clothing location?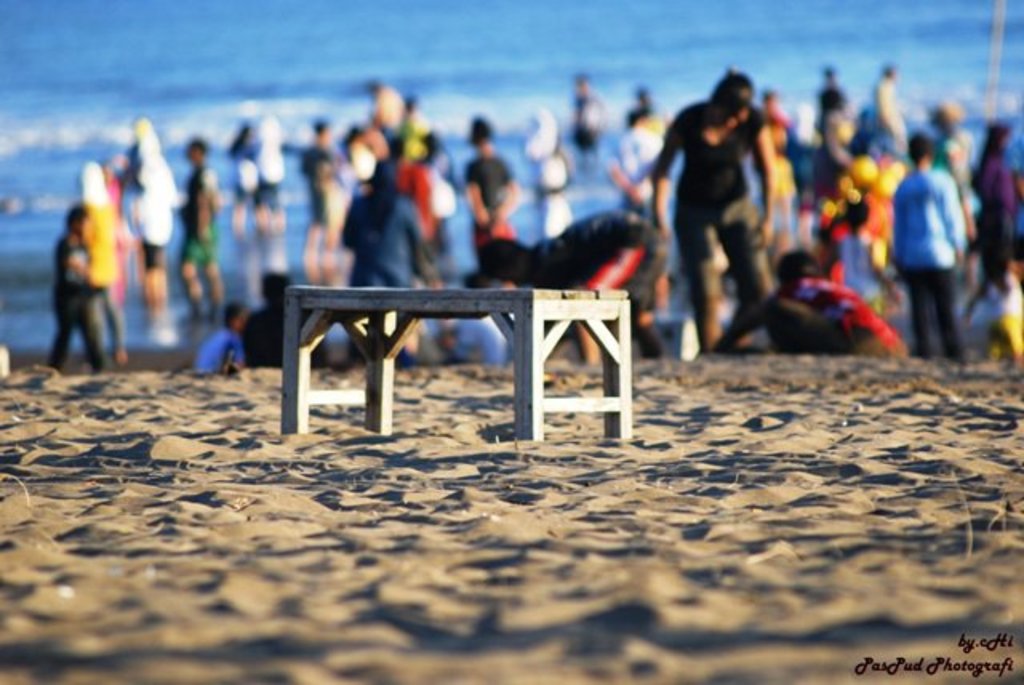
342/182/419/298
